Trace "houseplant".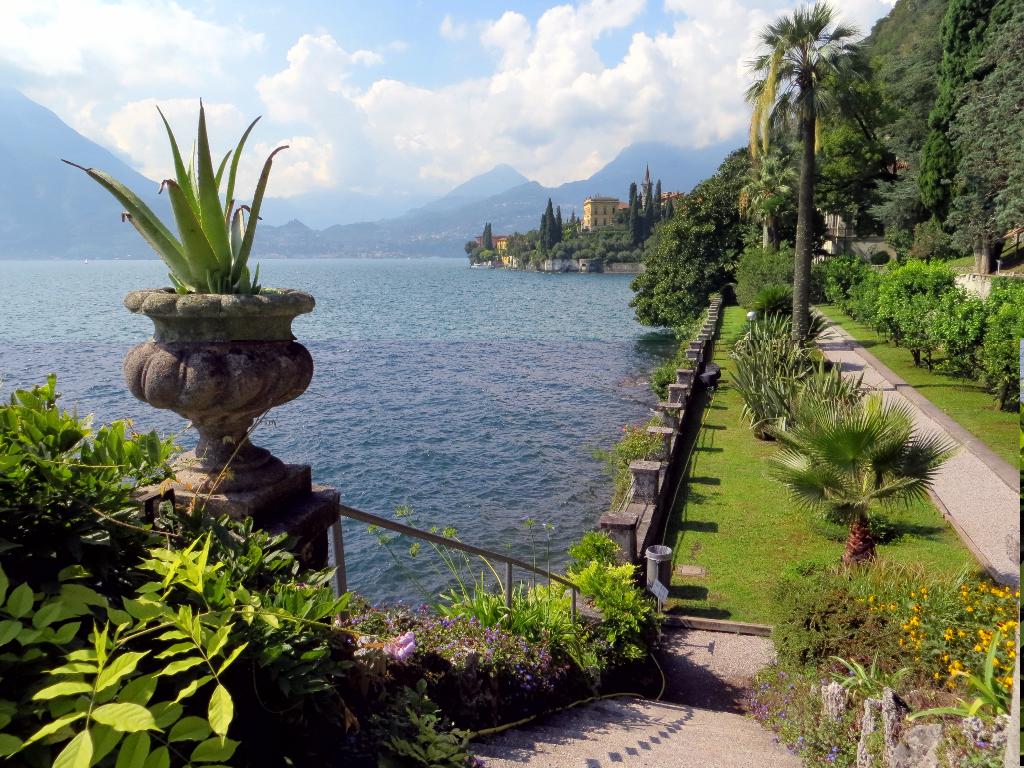
Traced to detection(570, 524, 614, 569).
